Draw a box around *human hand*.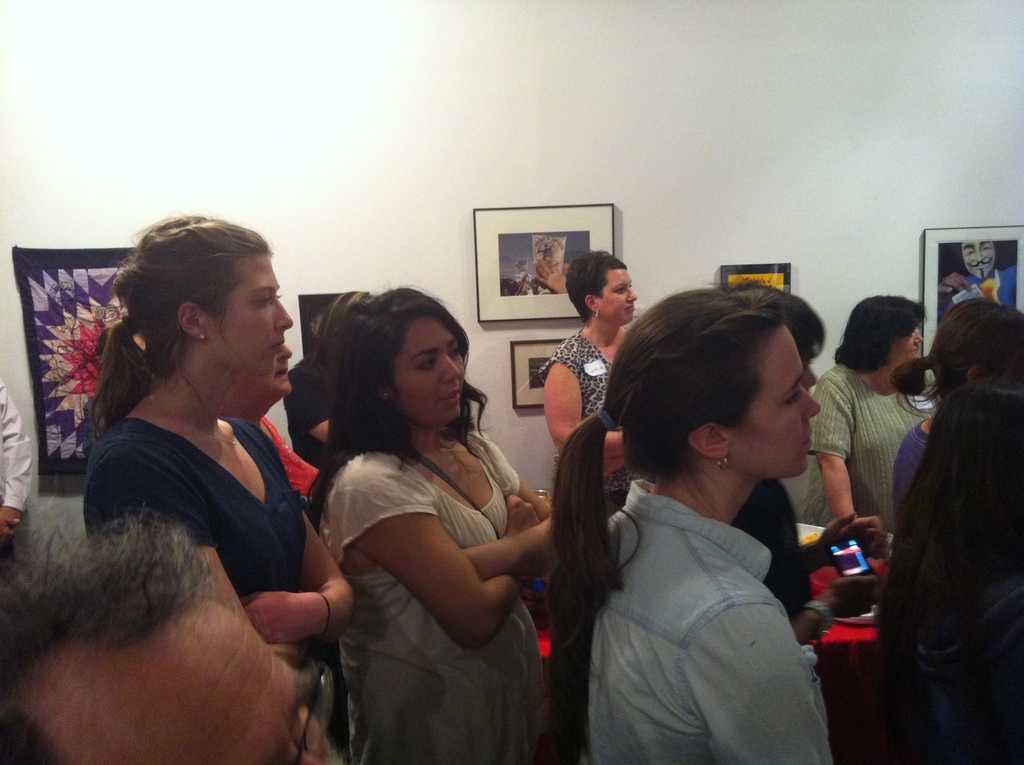
select_region(820, 574, 885, 622).
